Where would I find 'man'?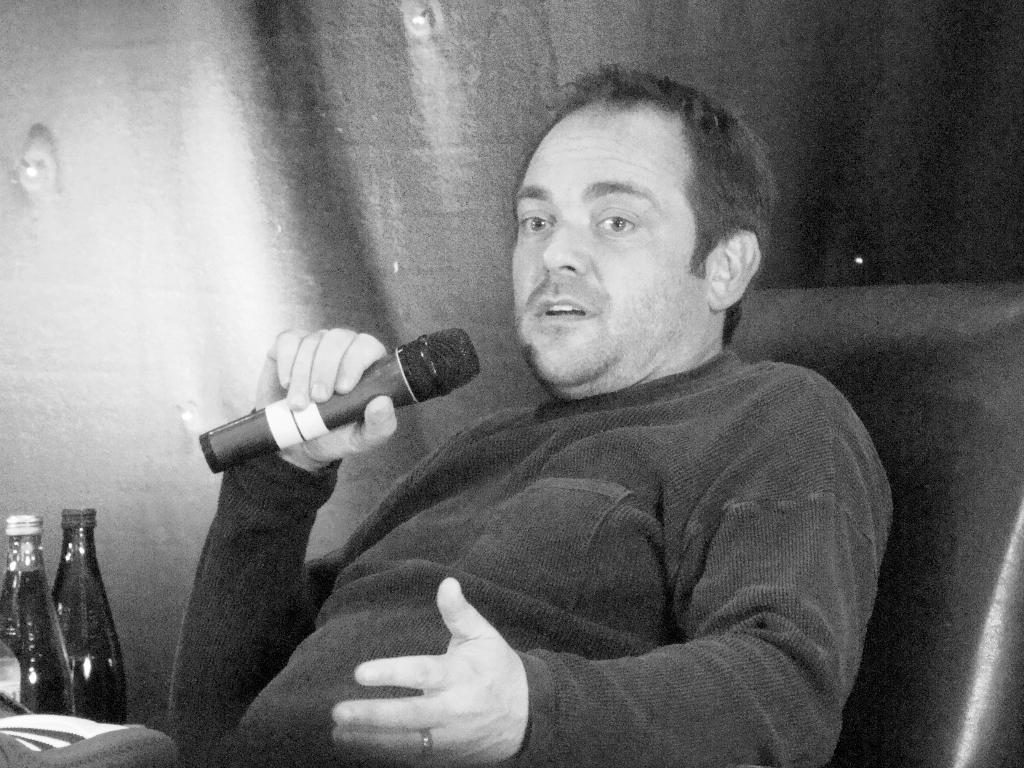
At box=[204, 80, 932, 750].
